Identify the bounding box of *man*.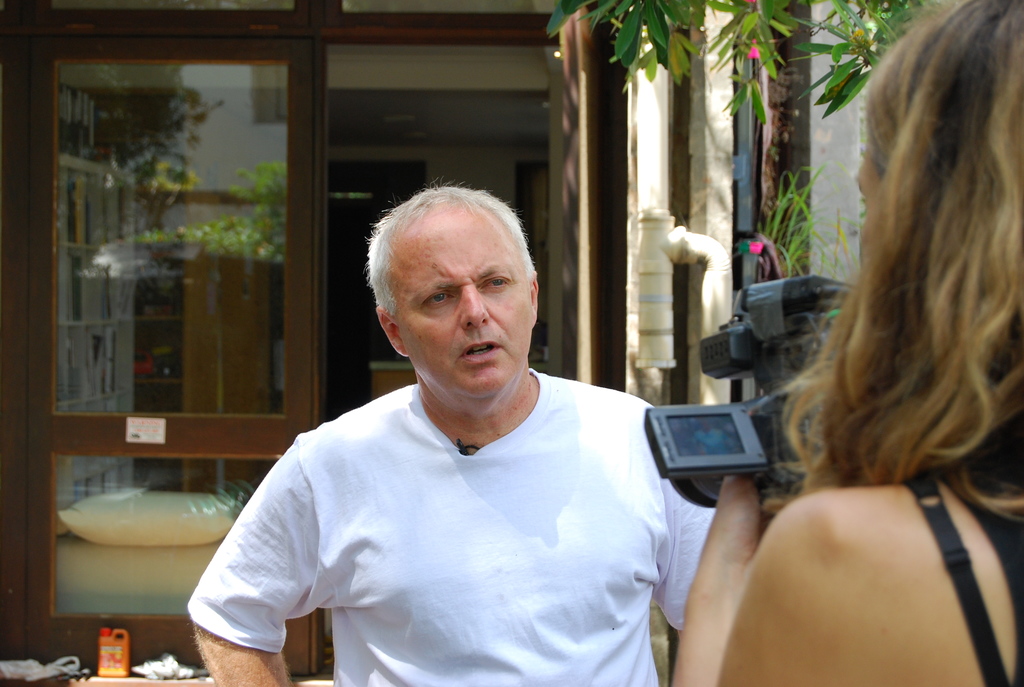
[x1=189, y1=178, x2=714, y2=686].
